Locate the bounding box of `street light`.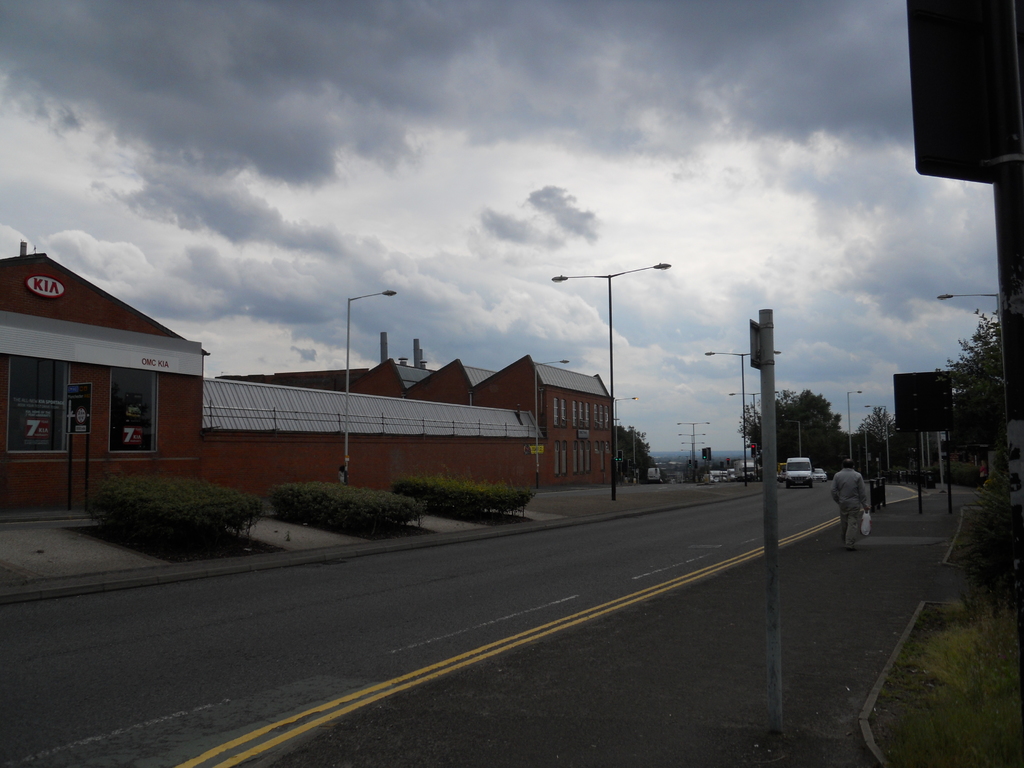
Bounding box: 728 393 779 427.
